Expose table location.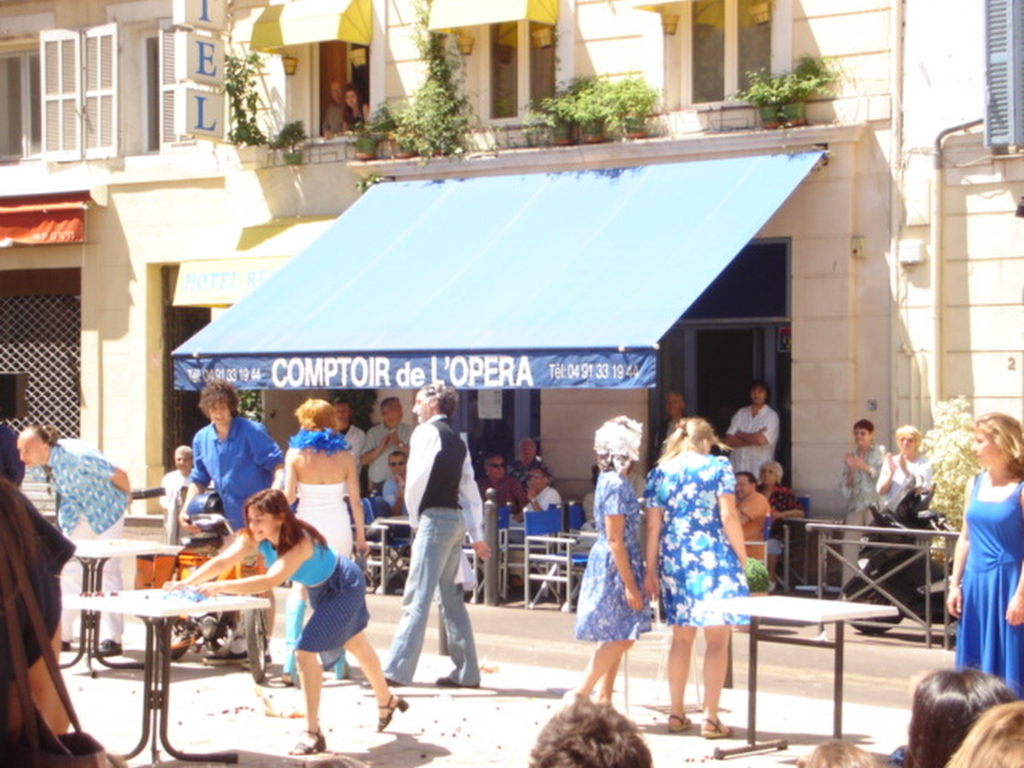
Exposed at [63, 533, 174, 684].
